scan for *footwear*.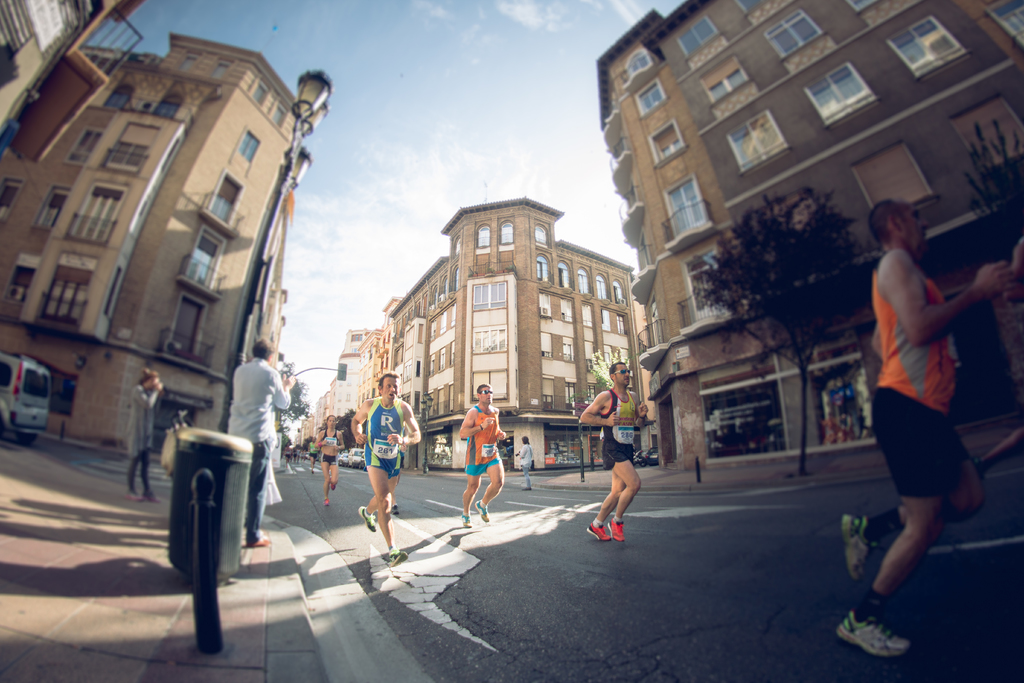
Scan result: [left=853, top=594, right=920, bottom=669].
